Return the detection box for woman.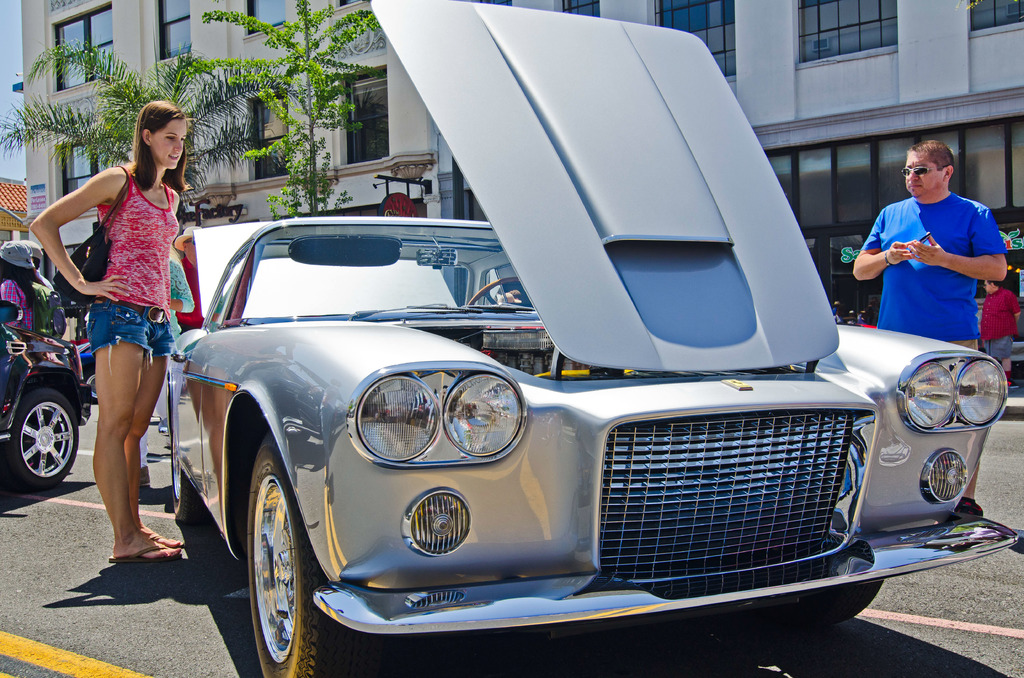
region(34, 89, 192, 561).
